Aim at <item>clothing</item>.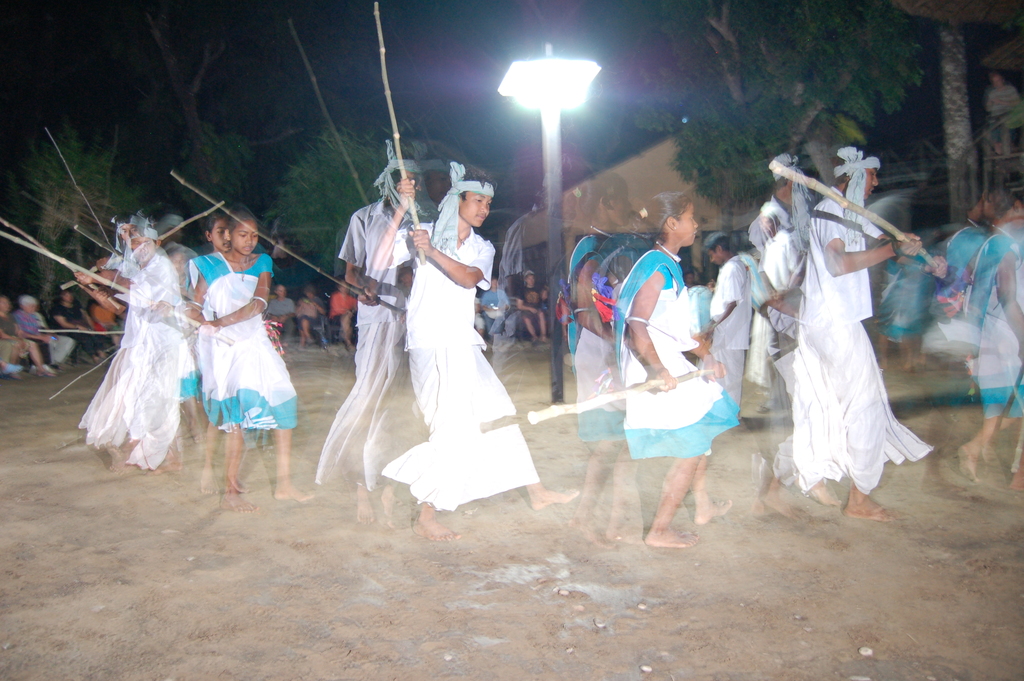
Aimed at (29, 307, 67, 364).
